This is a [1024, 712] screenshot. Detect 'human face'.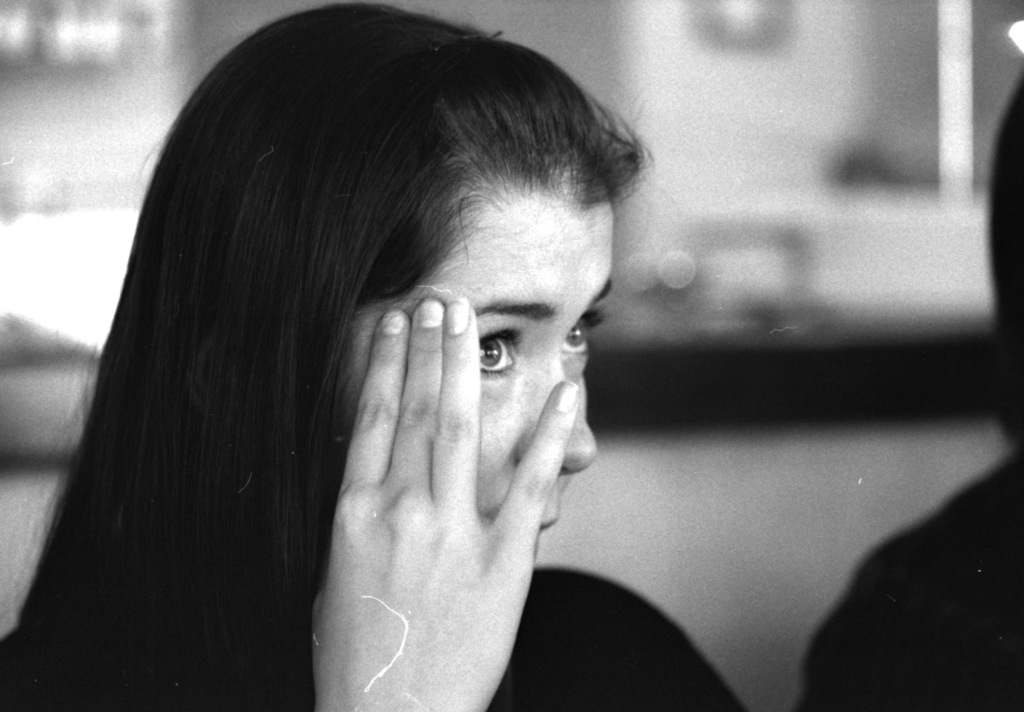
(353,198,618,564).
